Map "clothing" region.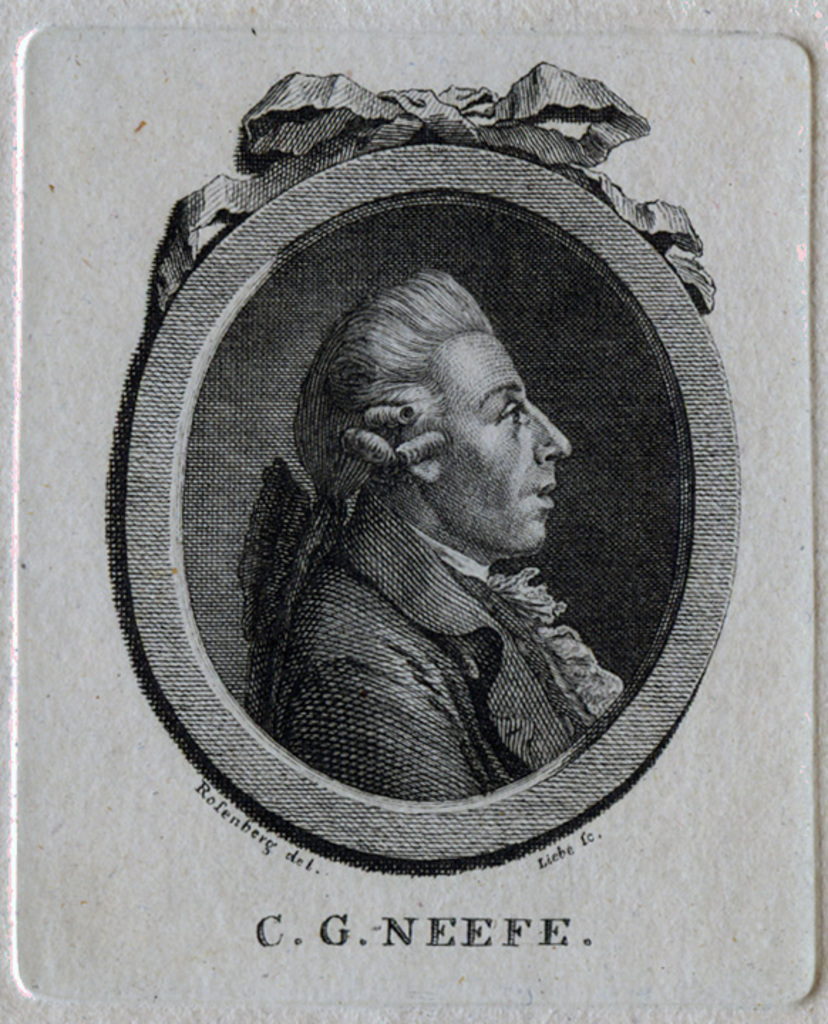
Mapped to {"left": 270, "top": 489, "right": 617, "bottom": 799}.
